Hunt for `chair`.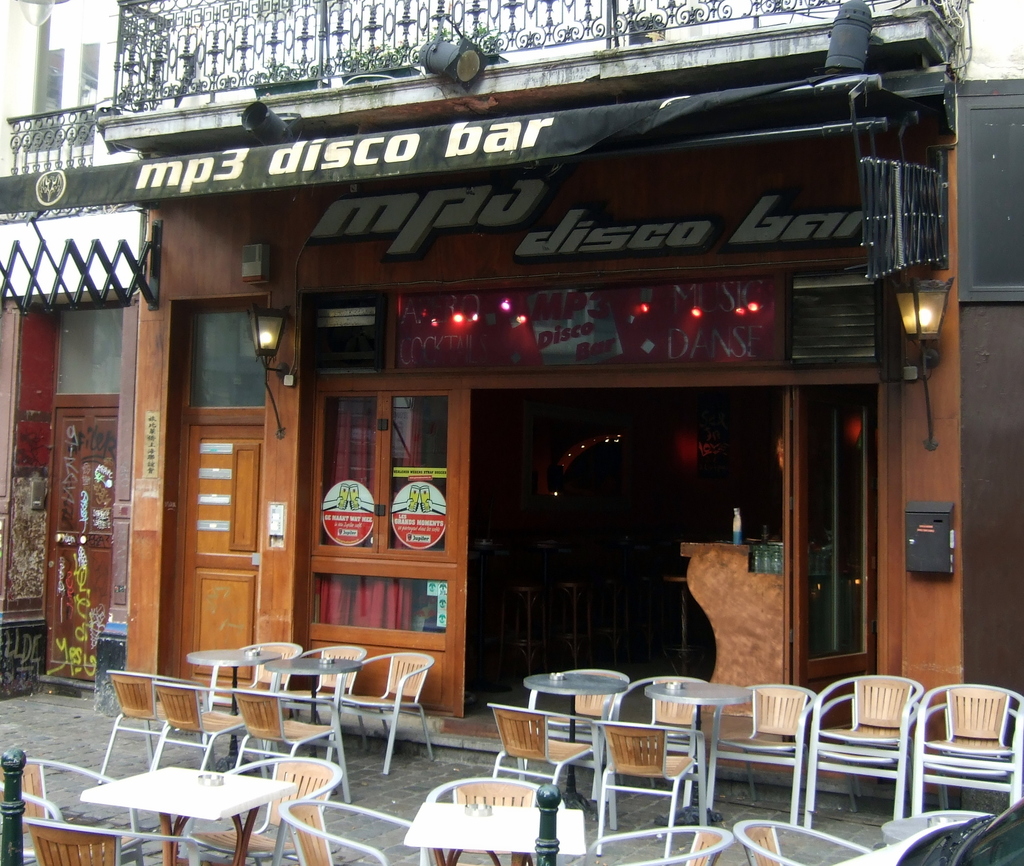
Hunted down at [703,682,819,823].
